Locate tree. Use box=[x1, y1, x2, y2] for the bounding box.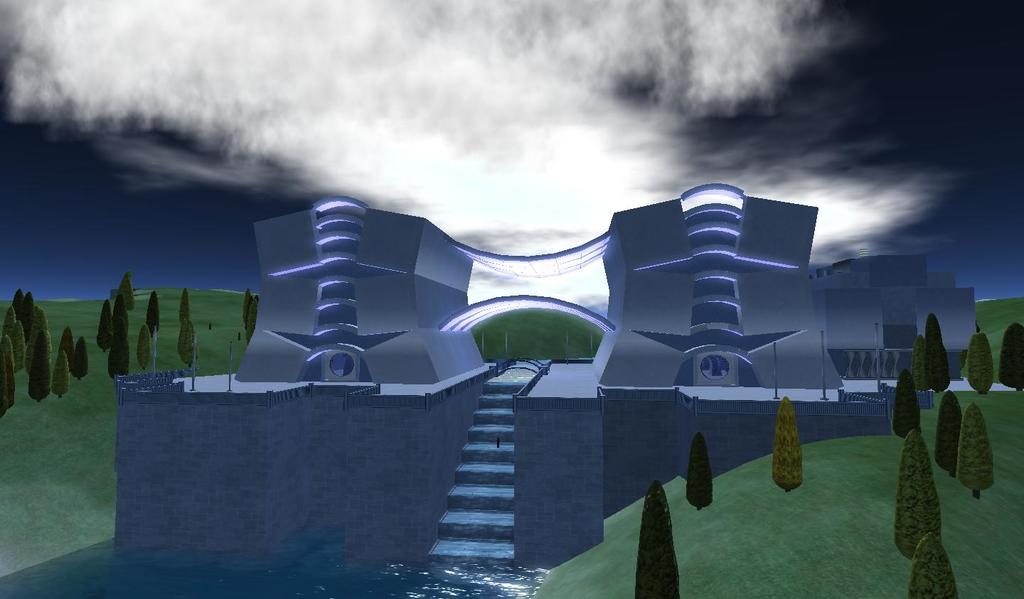
box=[176, 314, 198, 367].
